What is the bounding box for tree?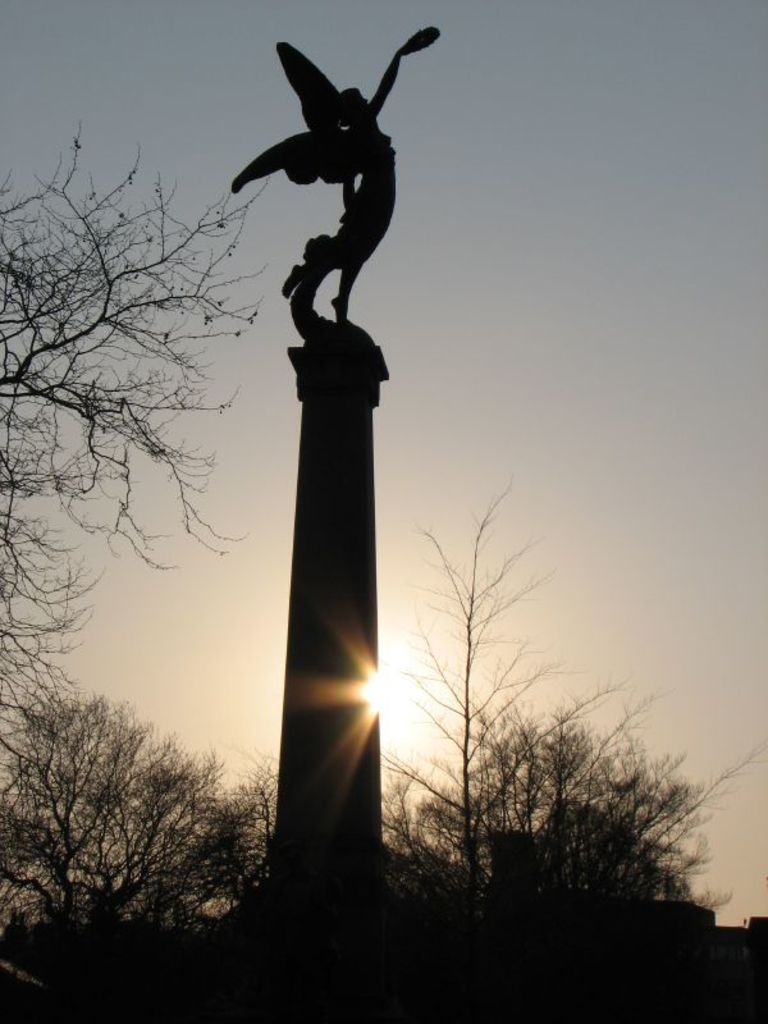
[379, 507, 746, 1021].
